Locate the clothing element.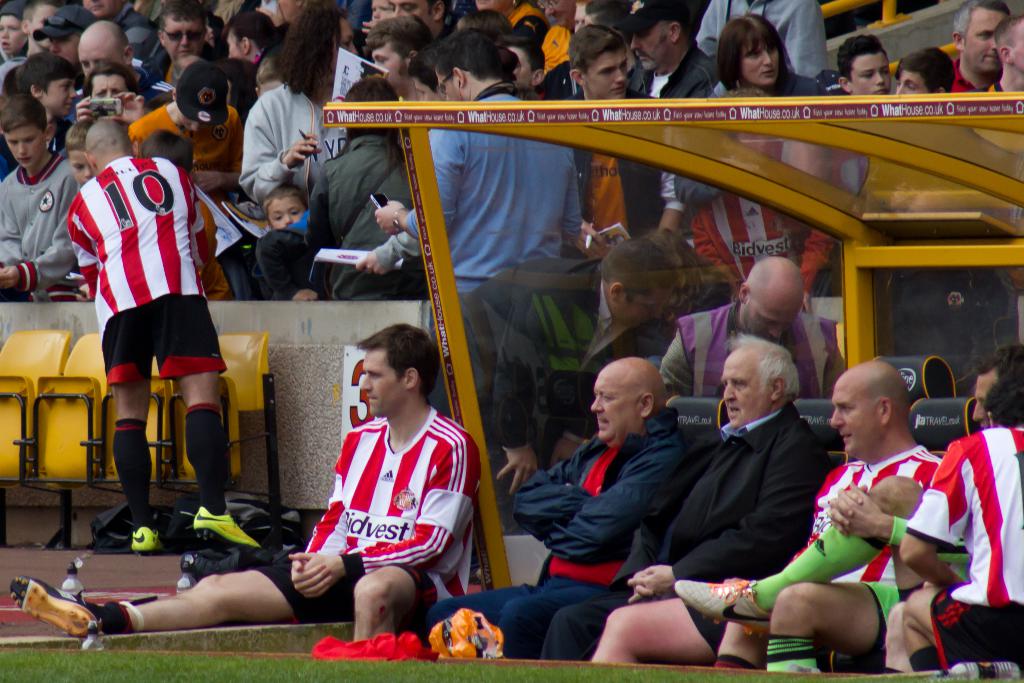
Element bbox: select_region(900, 415, 1023, 663).
